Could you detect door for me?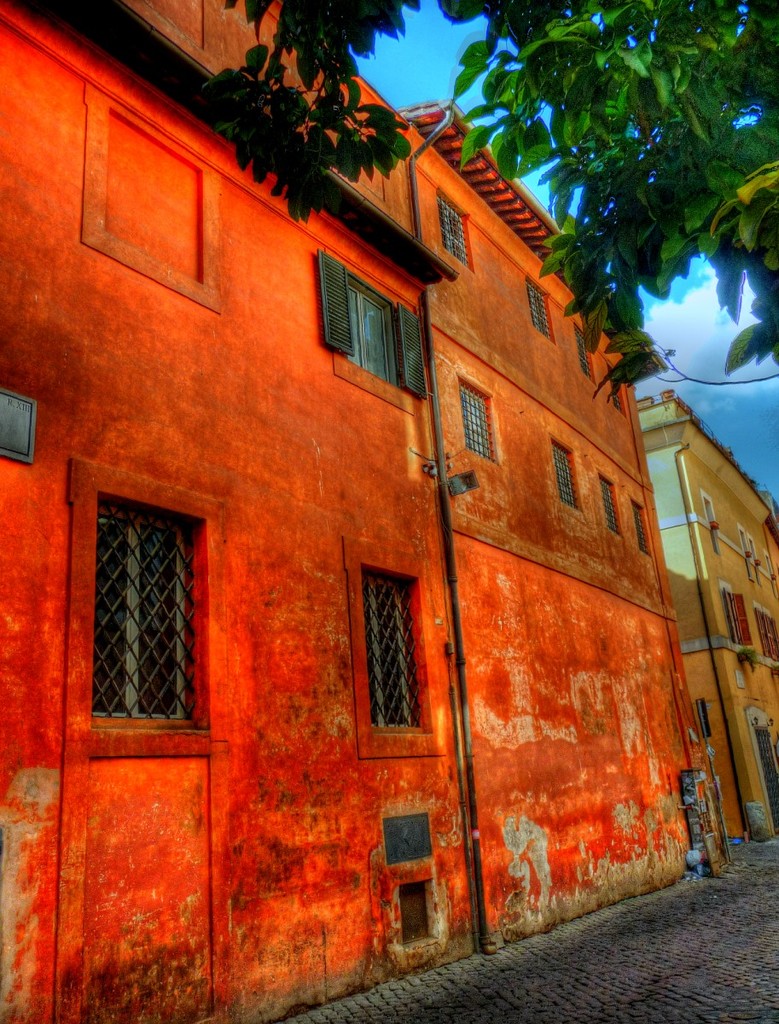
Detection result: bbox=[39, 468, 234, 1023].
